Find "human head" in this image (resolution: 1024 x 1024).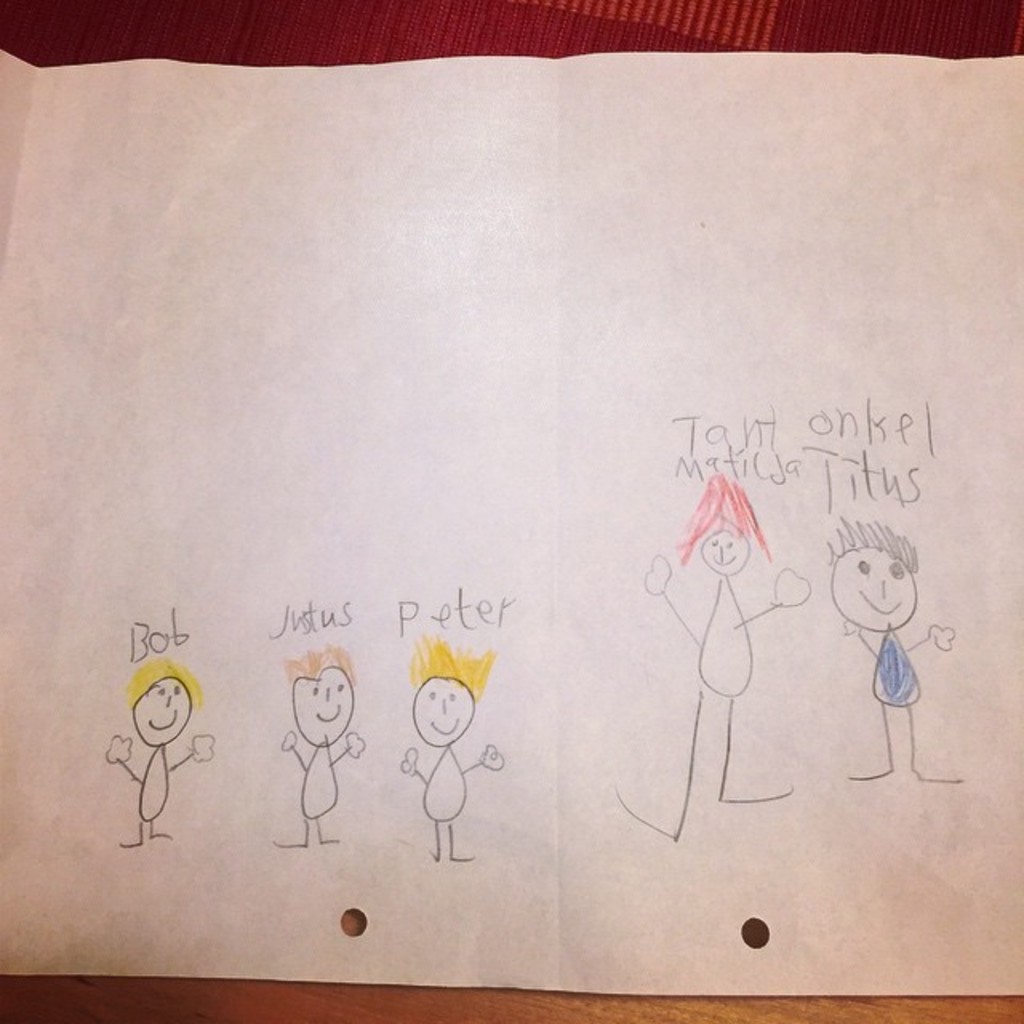
(x1=675, y1=474, x2=768, y2=576).
